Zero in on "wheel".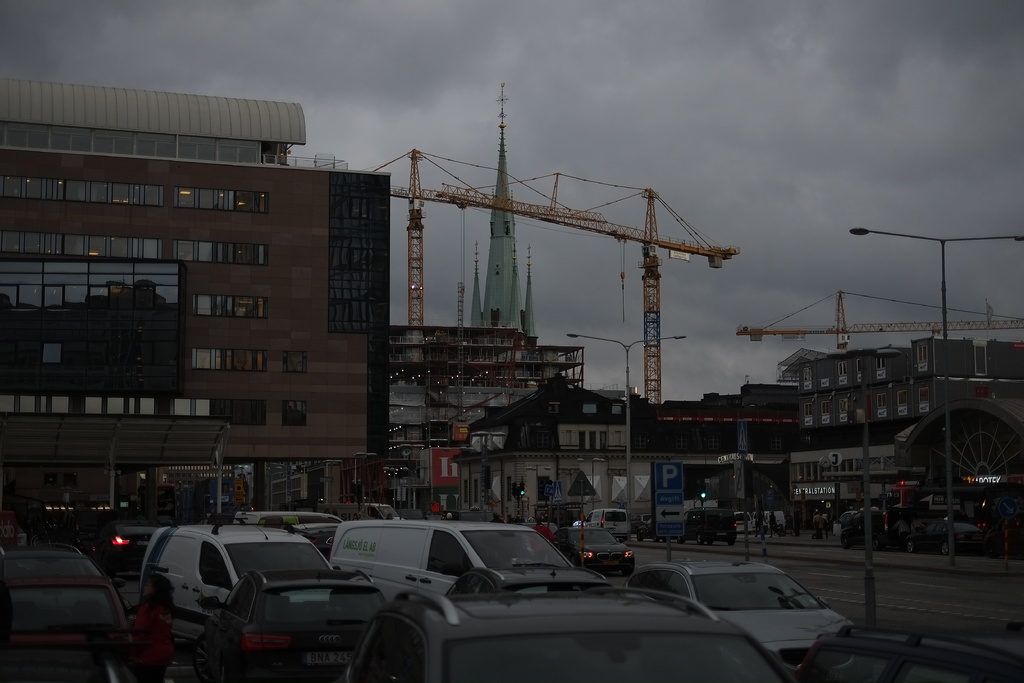
Zeroed in: BBox(694, 535, 703, 547).
